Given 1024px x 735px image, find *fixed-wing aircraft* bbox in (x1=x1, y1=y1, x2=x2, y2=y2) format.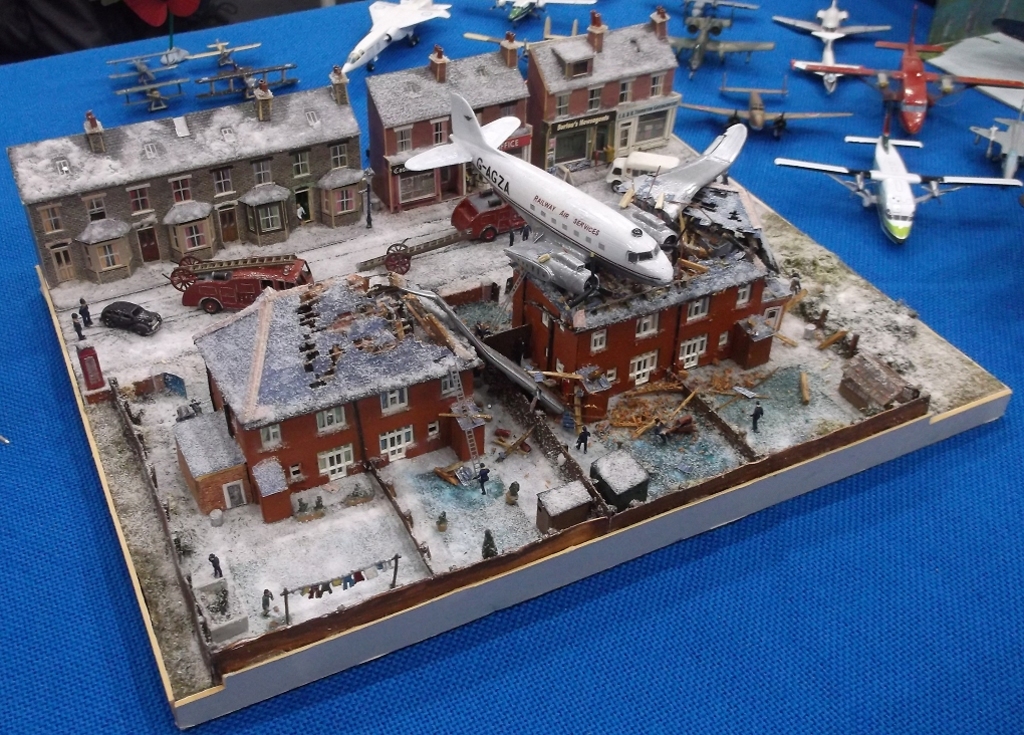
(x1=401, y1=94, x2=679, y2=305).
